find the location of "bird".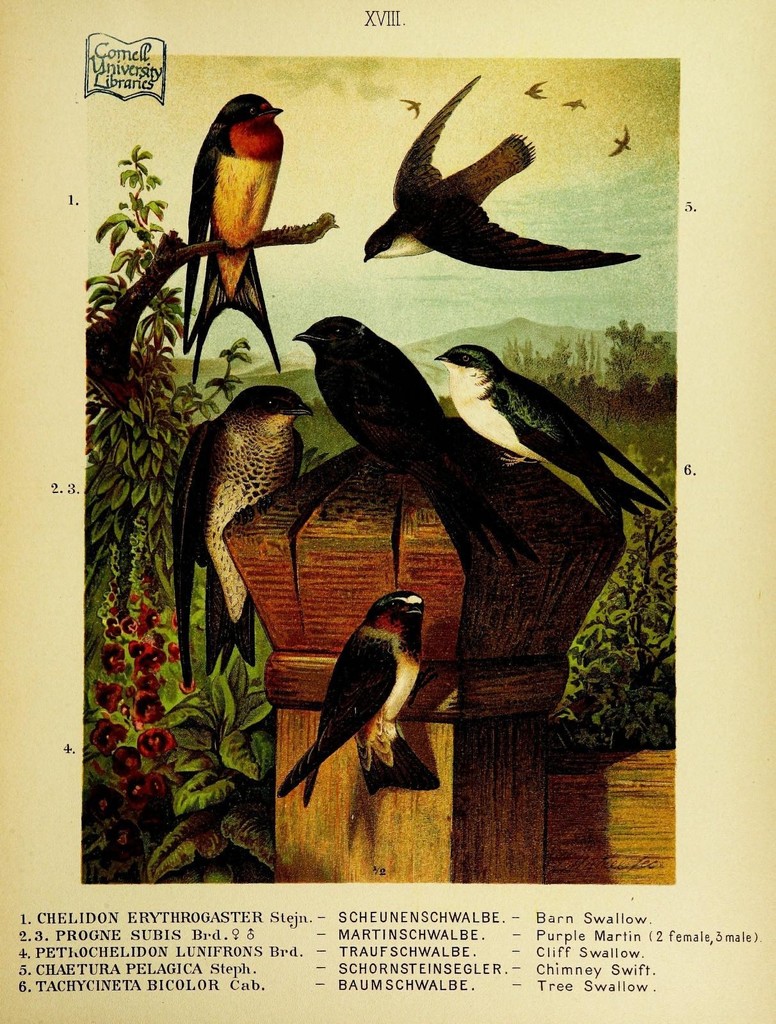
Location: l=287, t=310, r=545, b=573.
